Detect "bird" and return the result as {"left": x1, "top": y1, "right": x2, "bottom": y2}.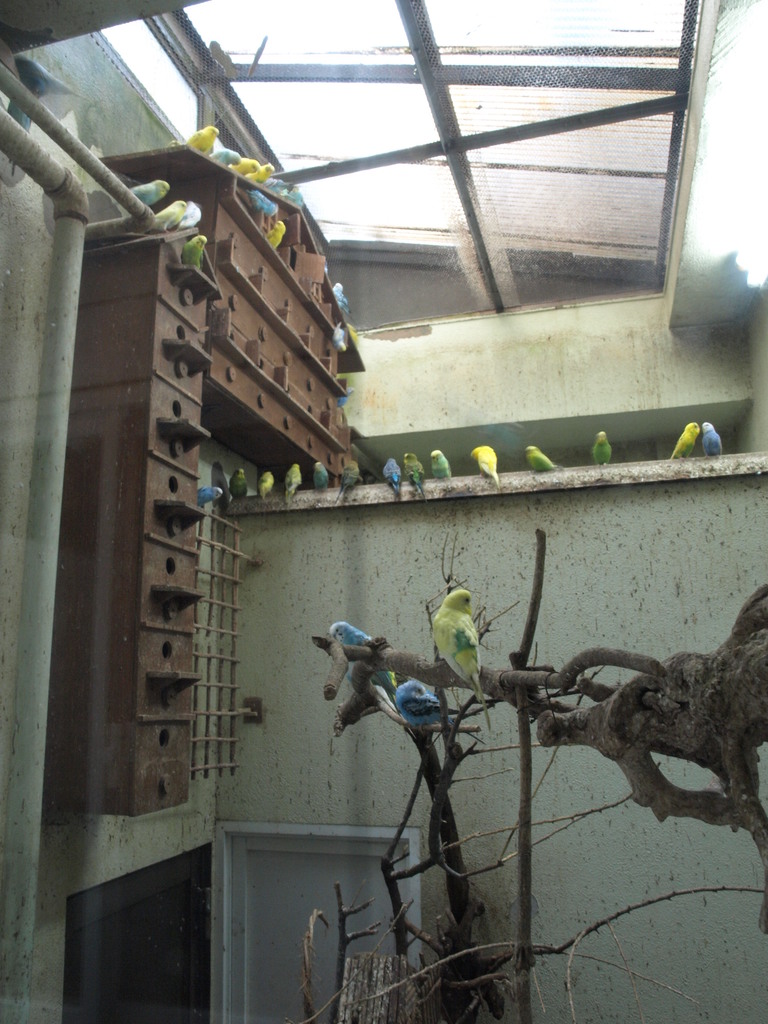
{"left": 431, "top": 450, "right": 450, "bottom": 481}.
